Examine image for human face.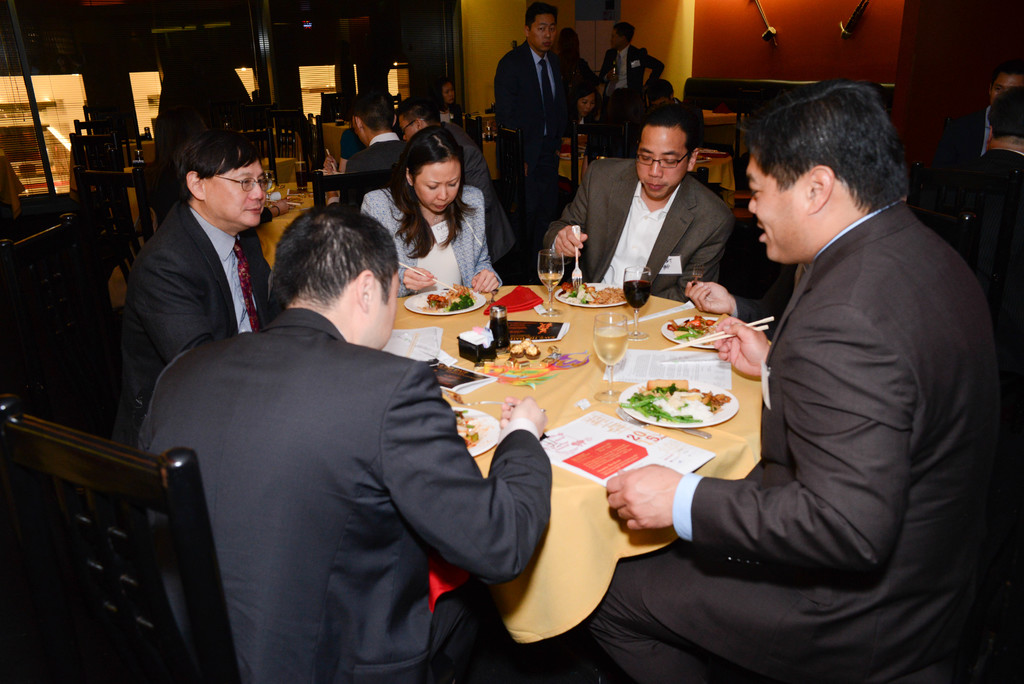
Examination result: (648, 94, 673, 108).
